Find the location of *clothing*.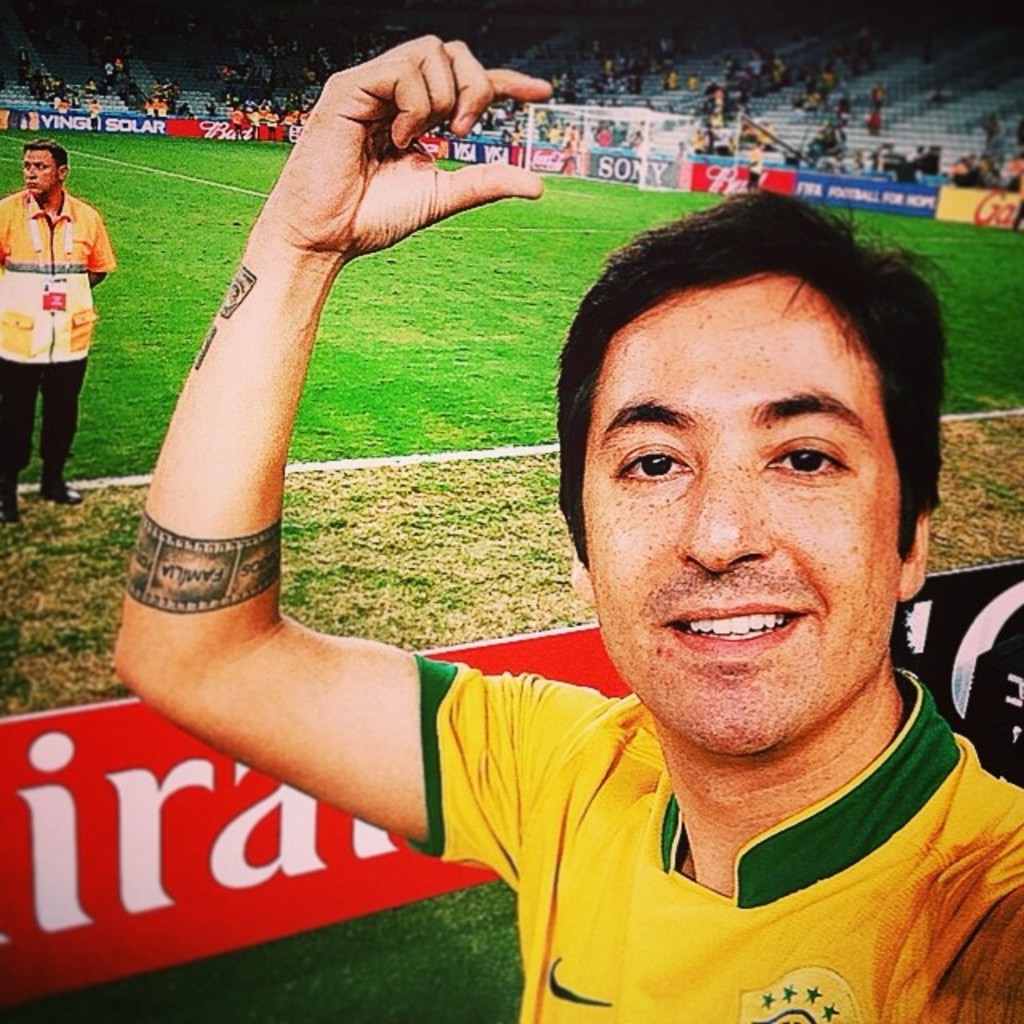
Location: 0,194,107,499.
